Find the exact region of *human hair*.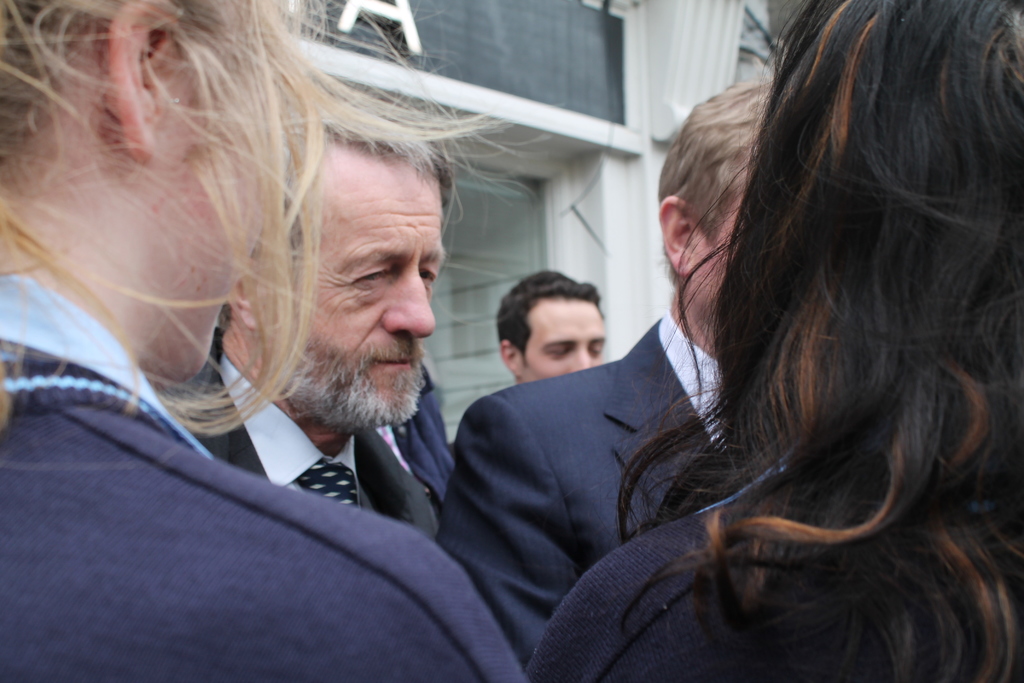
Exact region: [495,264,601,360].
